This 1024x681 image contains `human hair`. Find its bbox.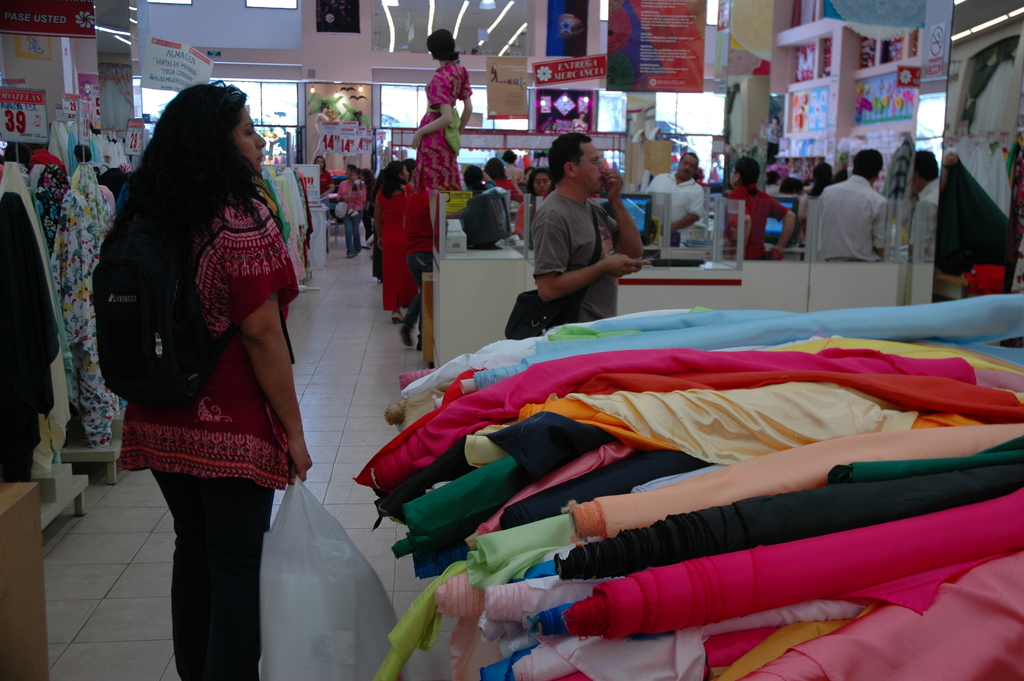
BBox(425, 26, 462, 59).
